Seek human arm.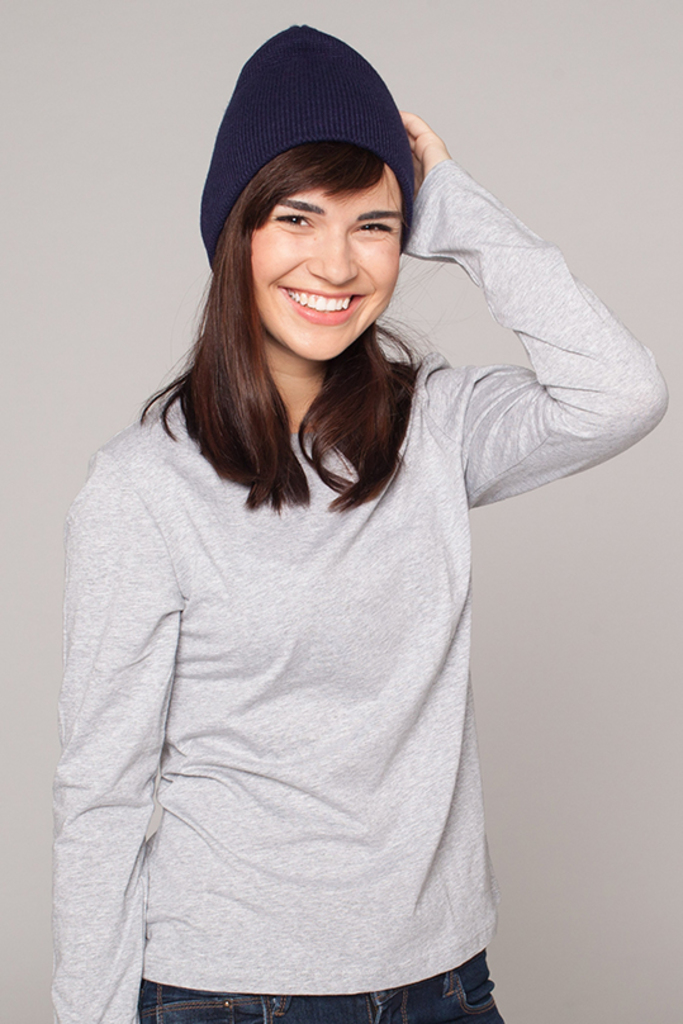
left=28, top=507, right=236, bottom=1020.
